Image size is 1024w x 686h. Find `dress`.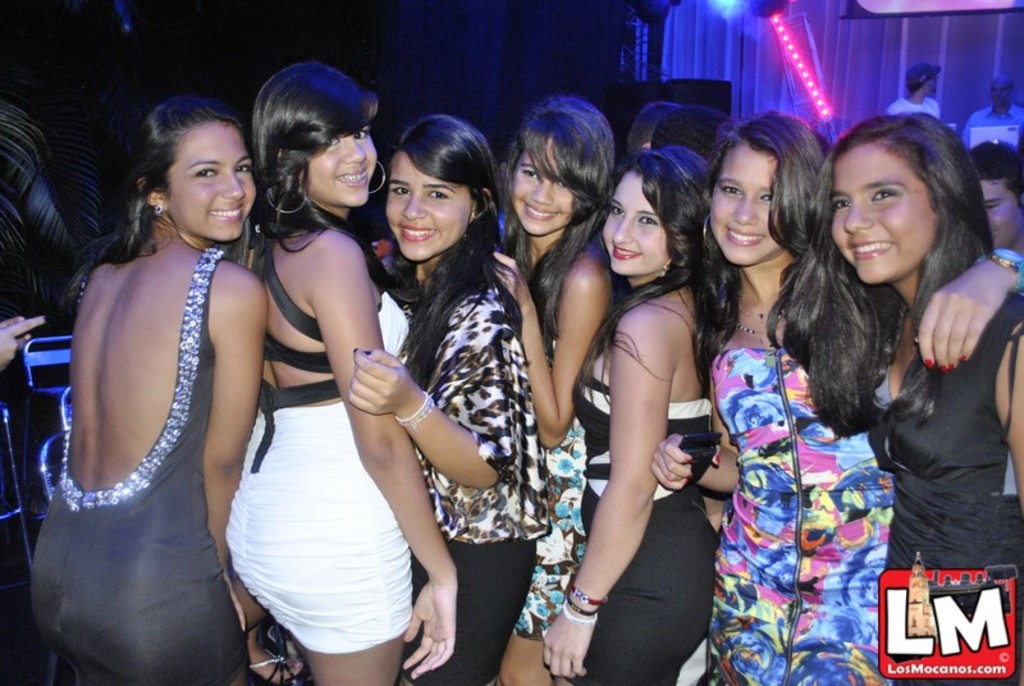
bbox(31, 246, 246, 685).
